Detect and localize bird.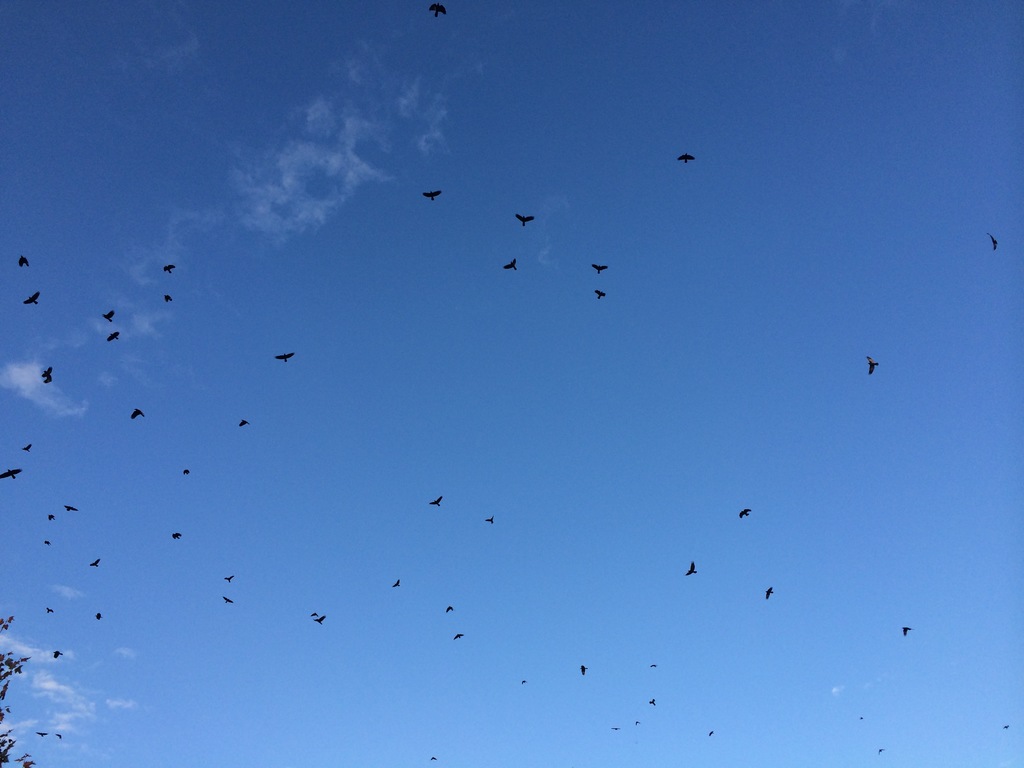
Localized at {"left": 707, "top": 730, "right": 716, "bottom": 741}.
